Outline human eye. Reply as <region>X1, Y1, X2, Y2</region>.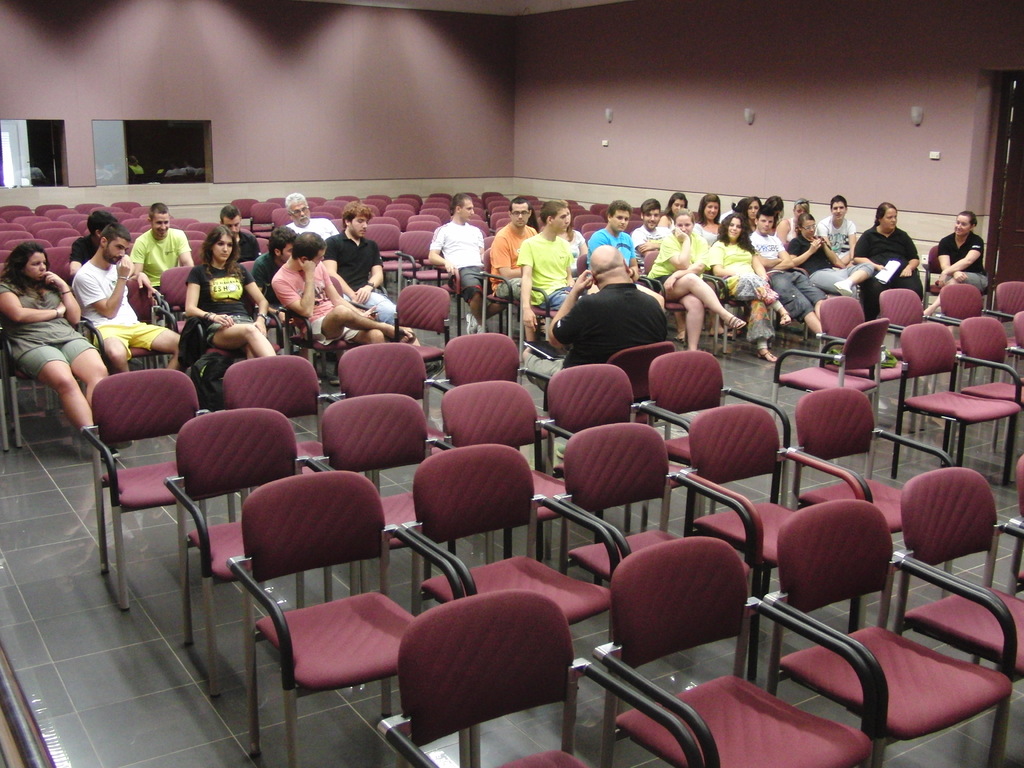
<region>303, 206, 307, 212</region>.
